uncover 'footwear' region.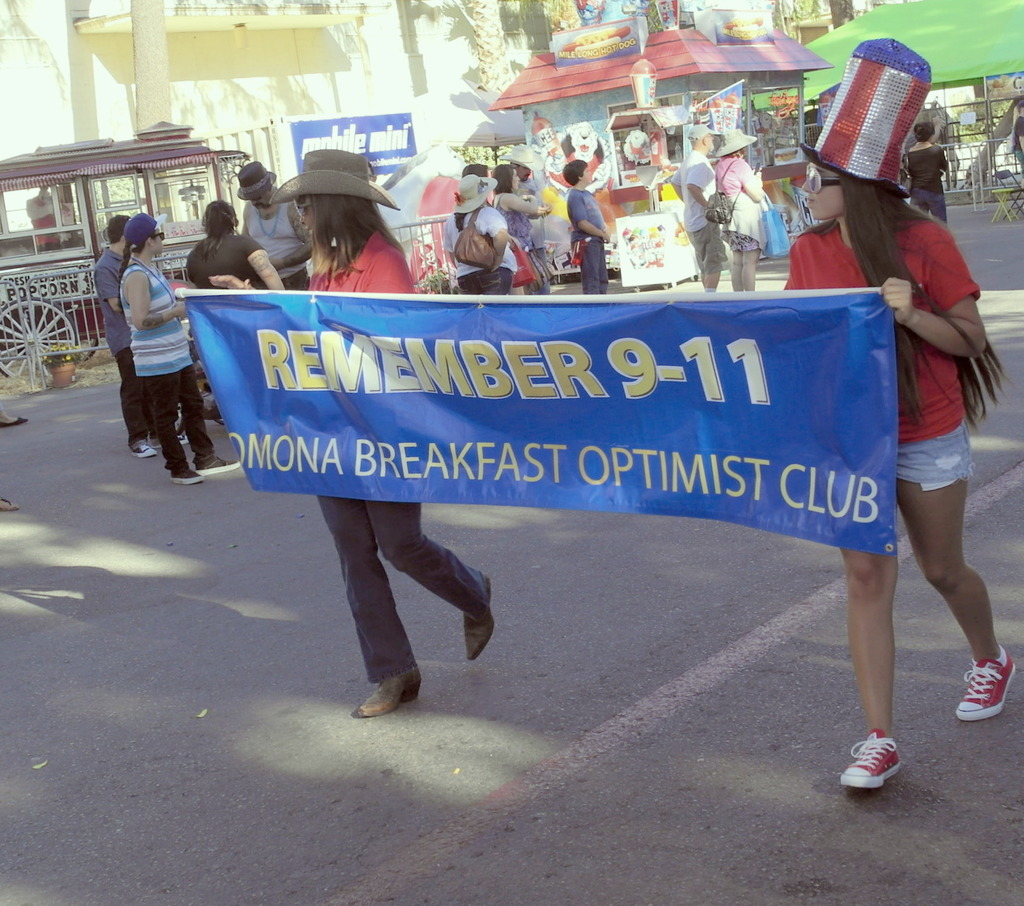
Uncovered: (left=0, top=416, right=28, bottom=428).
